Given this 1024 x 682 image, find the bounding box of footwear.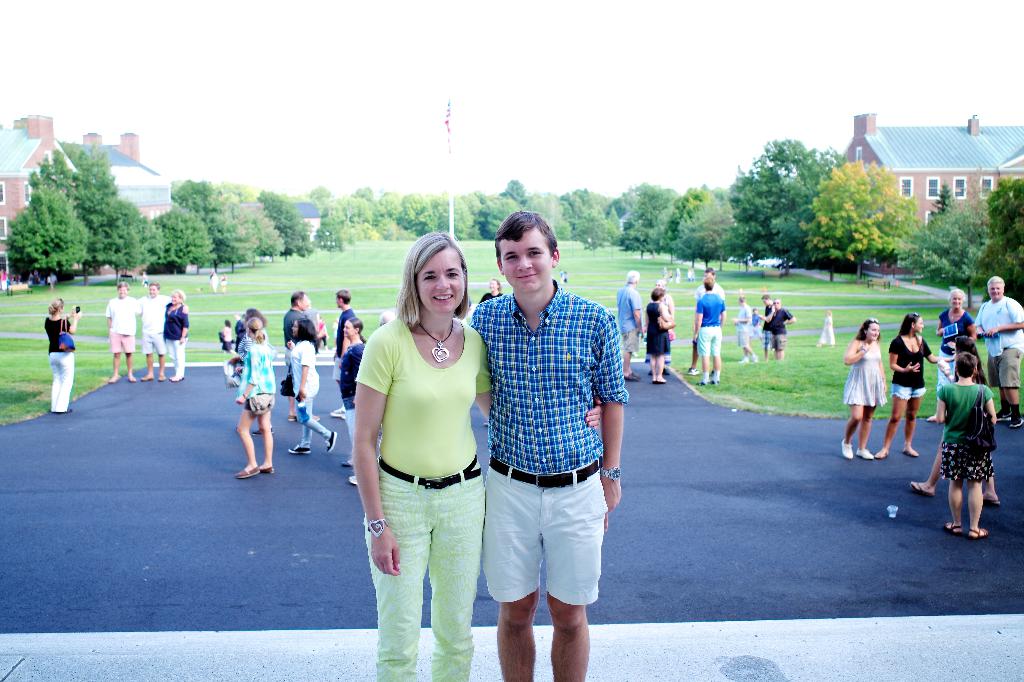
left=257, top=463, right=278, bottom=475.
